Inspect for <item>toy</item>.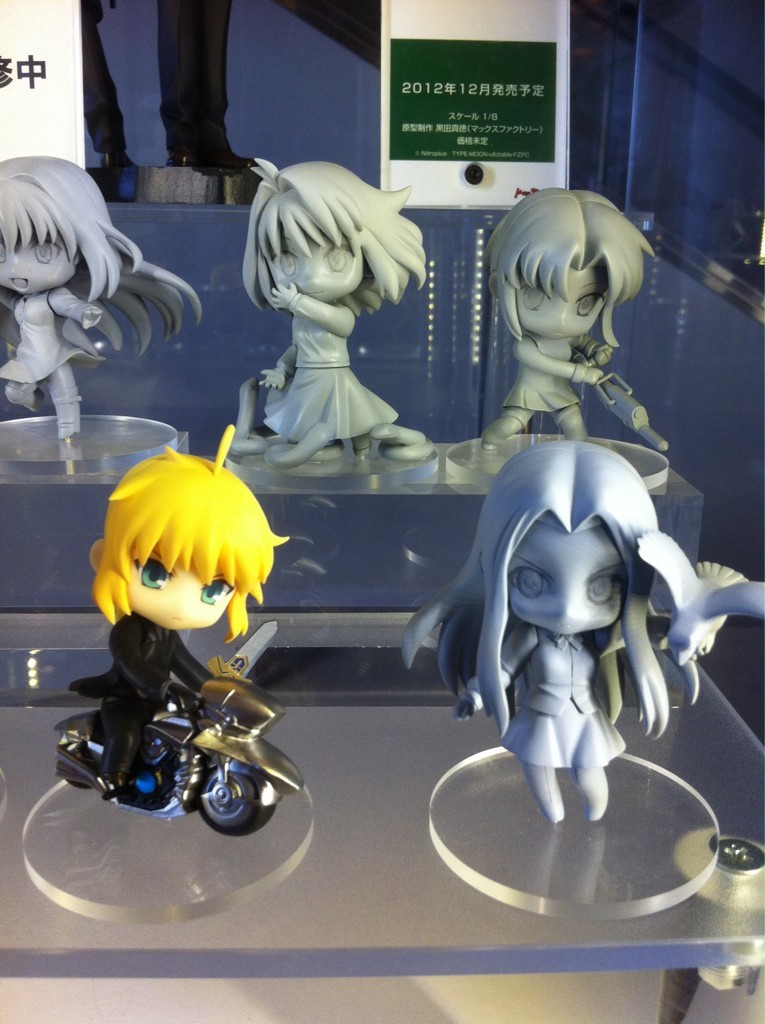
Inspection: <region>465, 196, 676, 462</region>.
